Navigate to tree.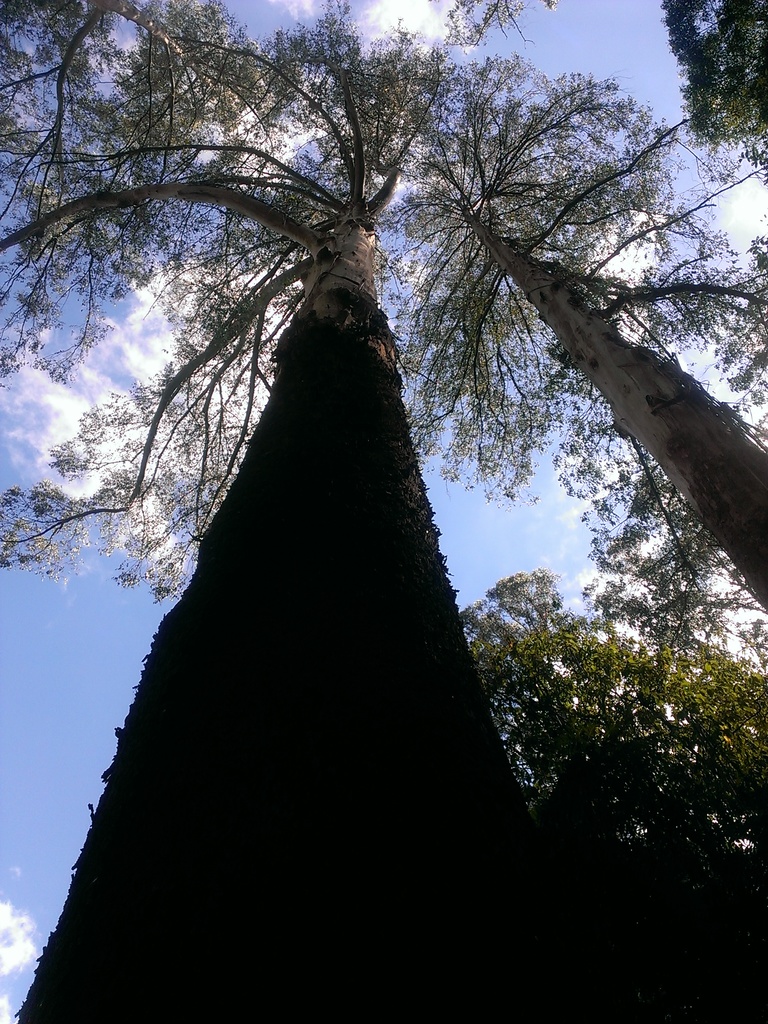
Navigation target: locate(469, 623, 767, 881).
